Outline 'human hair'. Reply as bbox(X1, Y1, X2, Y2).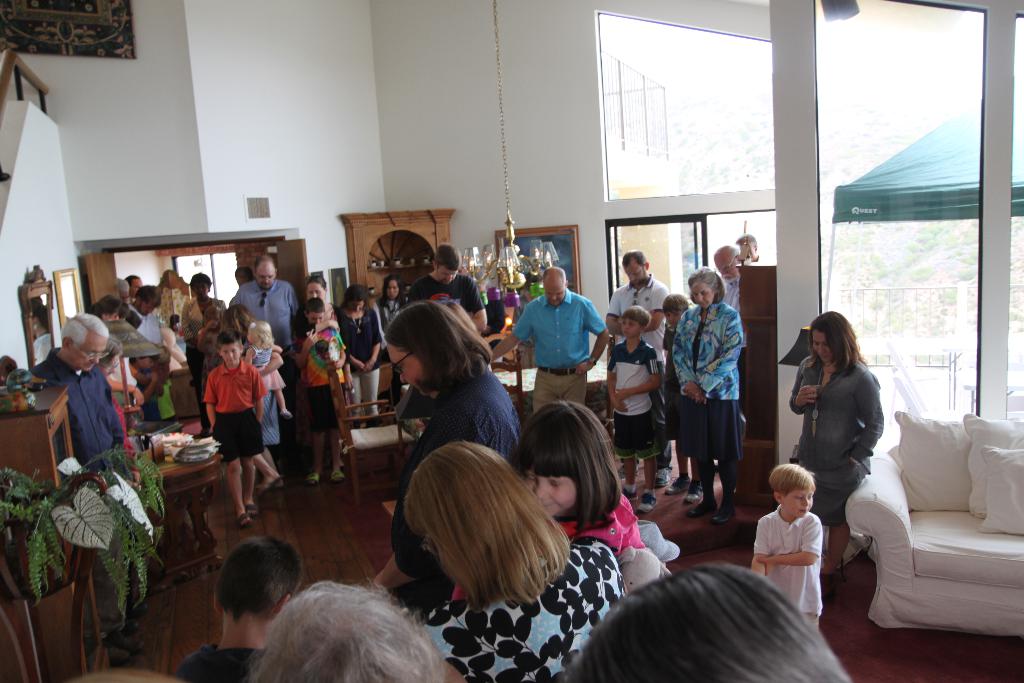
bbox(58, 311, 108, 353).
